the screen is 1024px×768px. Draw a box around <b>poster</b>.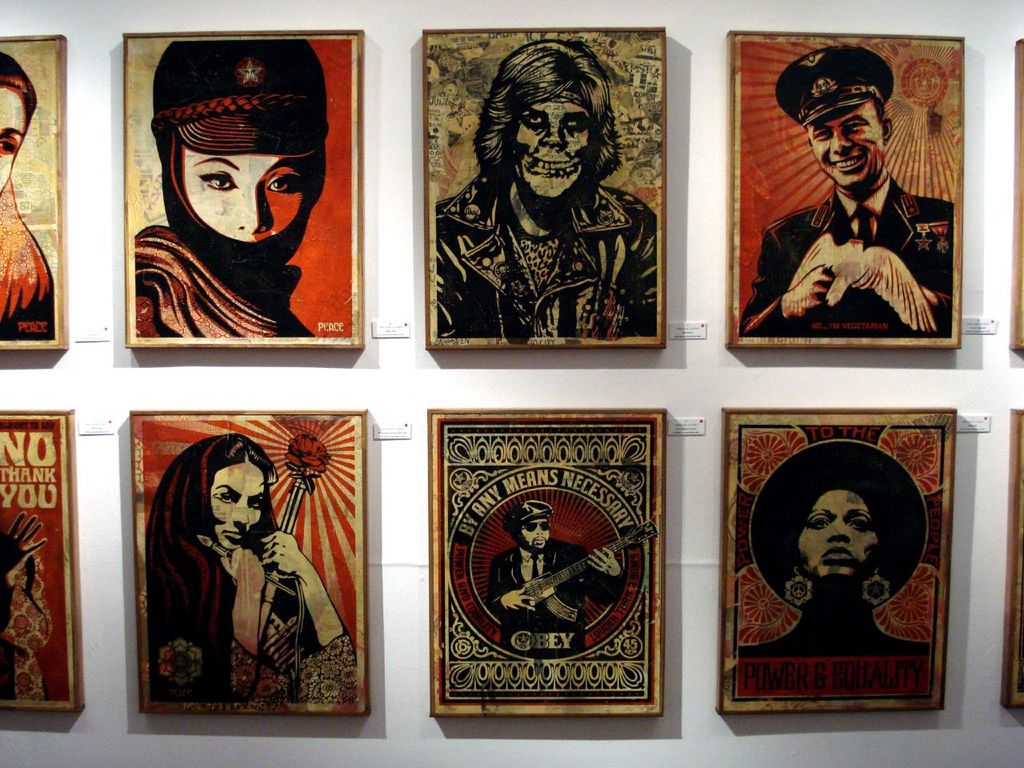
box=[427, 27, 659, 343].
